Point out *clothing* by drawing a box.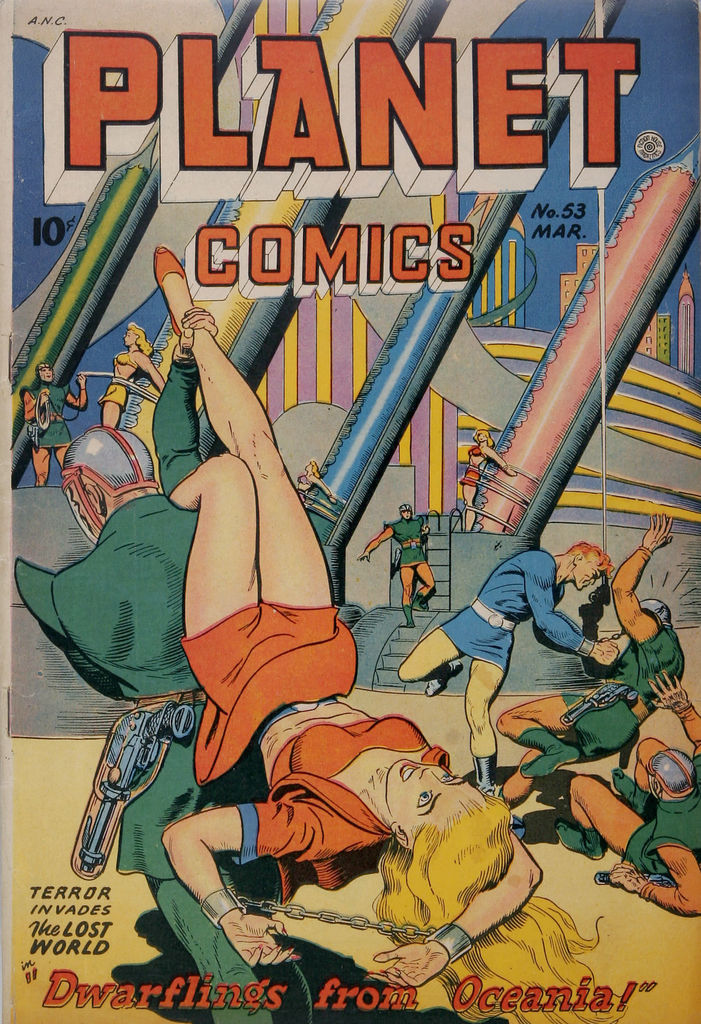
(left=388, top=522, right=430, bottom=566).
